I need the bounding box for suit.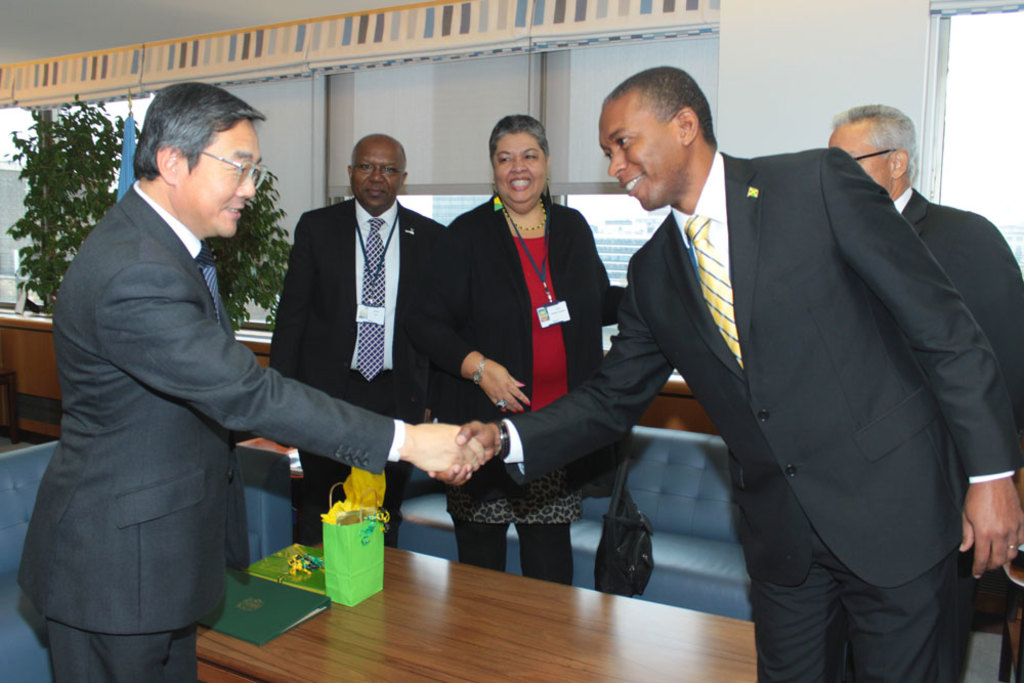
Here it is: pyautogui.locateOnScreen(13, 179, 406, 682).
